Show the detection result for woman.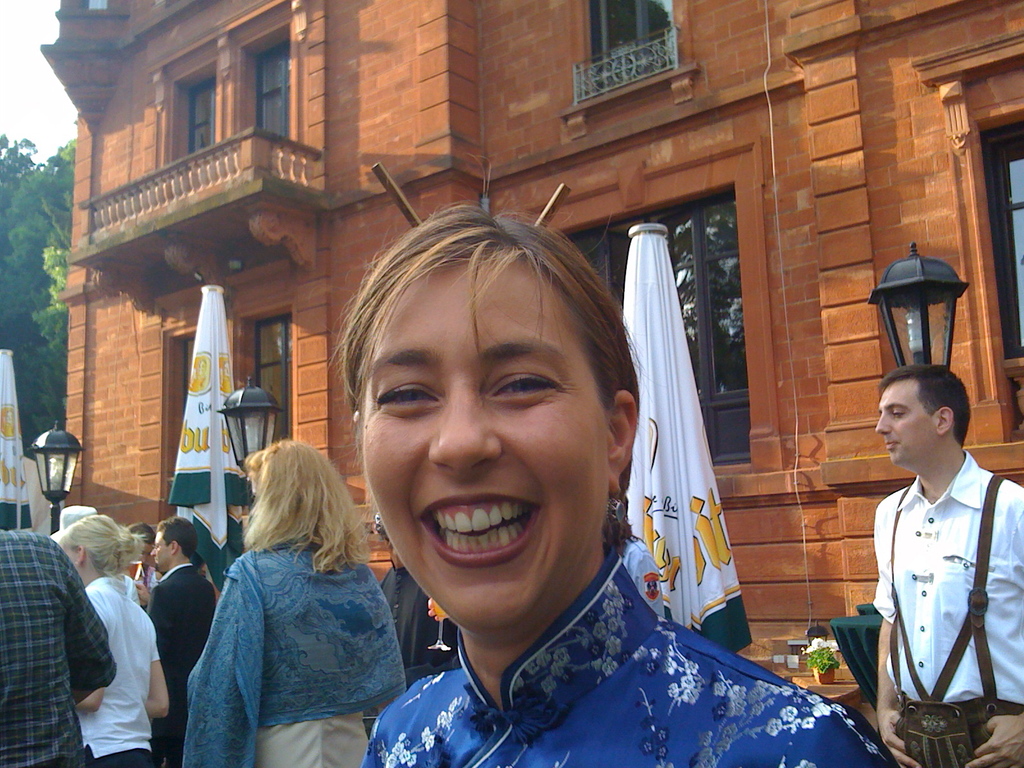
(362,198,900,767).
